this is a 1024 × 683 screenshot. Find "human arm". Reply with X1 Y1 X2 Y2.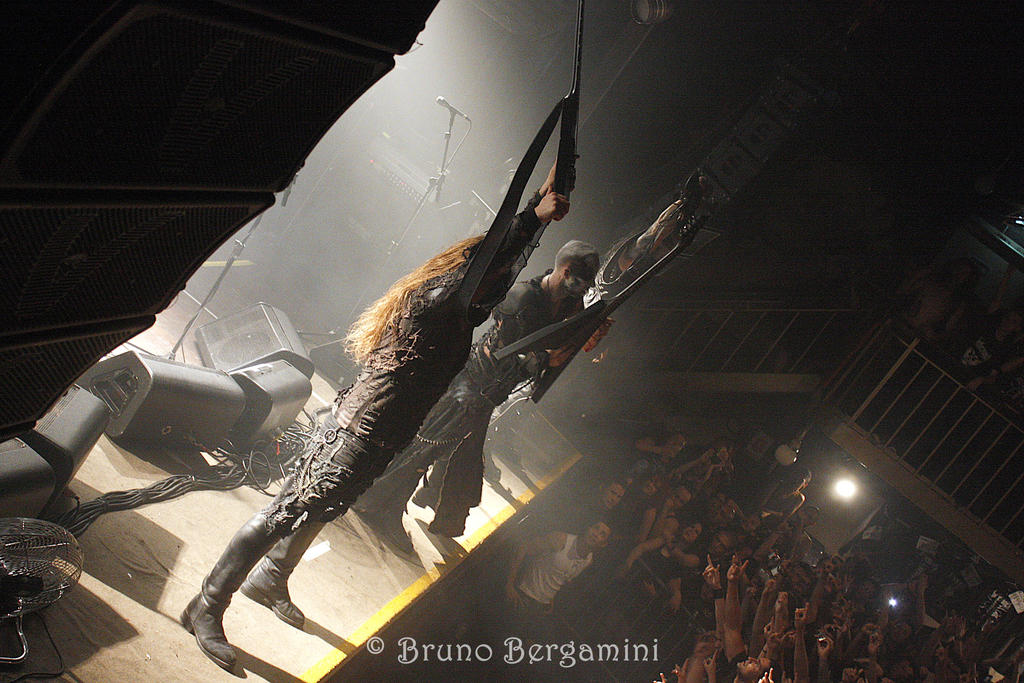
868 628 890 682.
